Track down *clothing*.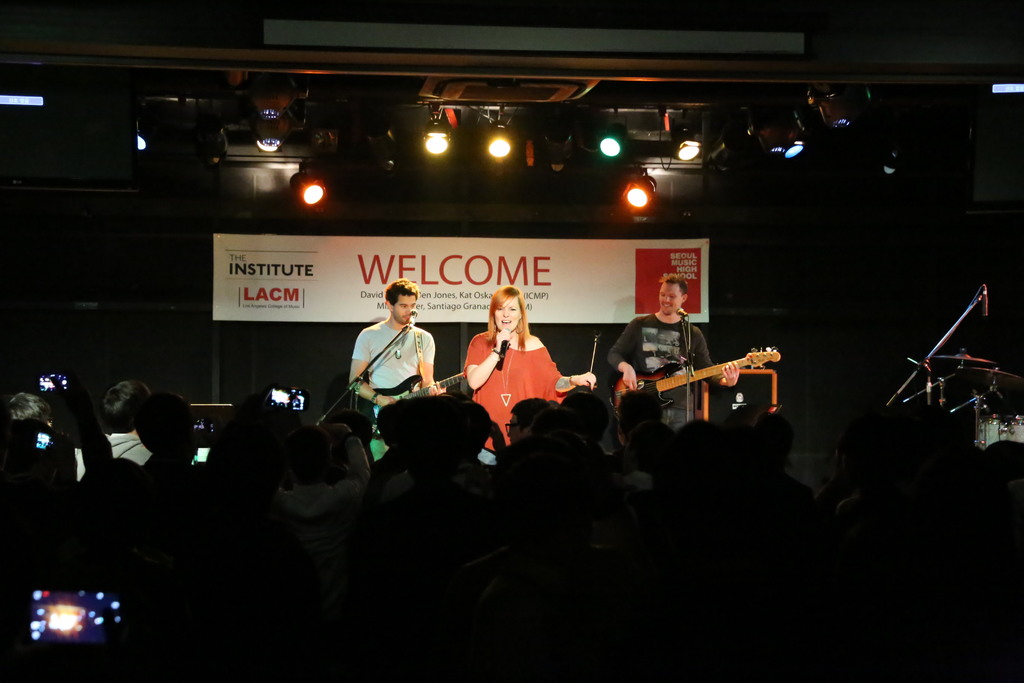
Tracked to (466,329,564,465).
